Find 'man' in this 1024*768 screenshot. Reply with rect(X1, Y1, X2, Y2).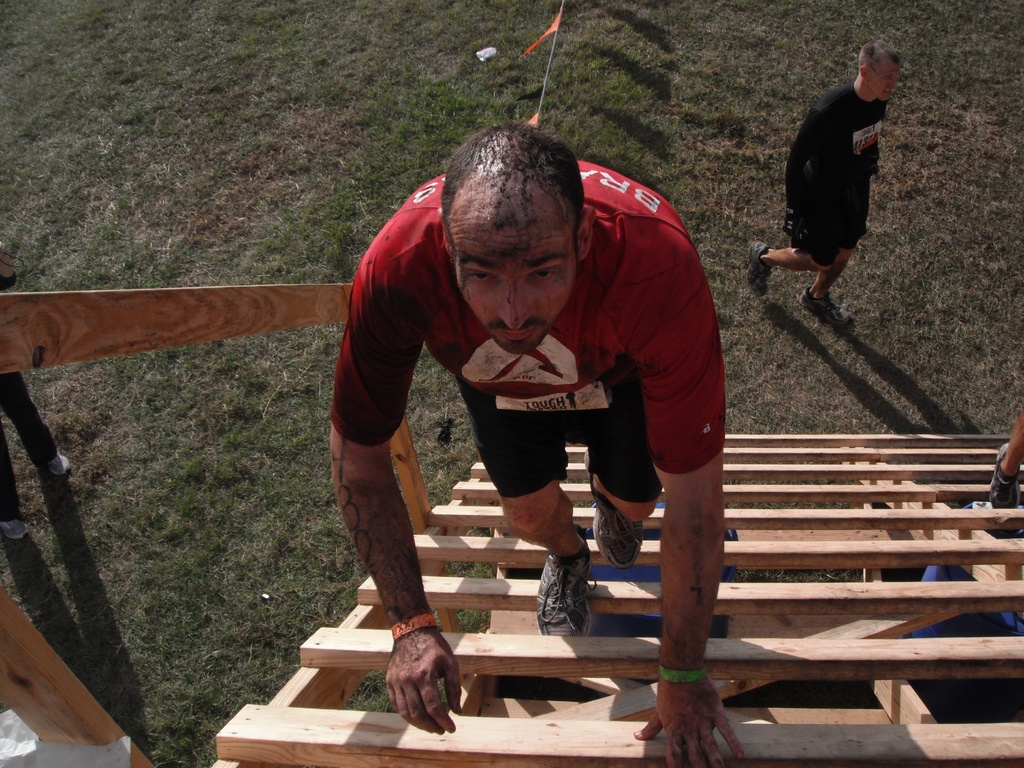
rect(739, 38, 917, 337).
